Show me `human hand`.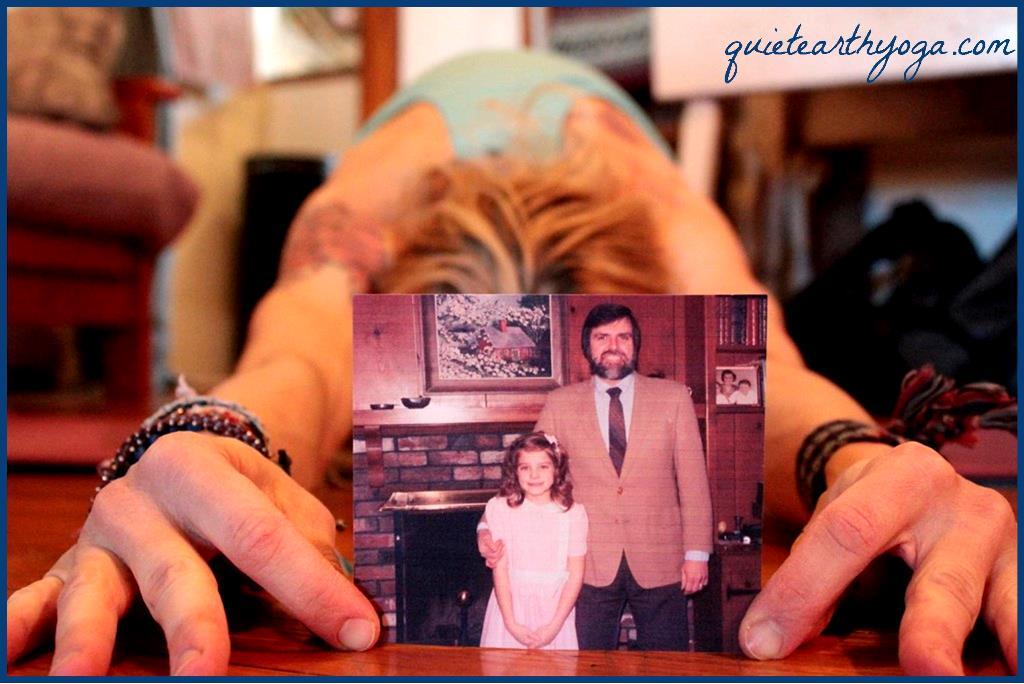
`human hand` is here: 735 439 1023 678.
